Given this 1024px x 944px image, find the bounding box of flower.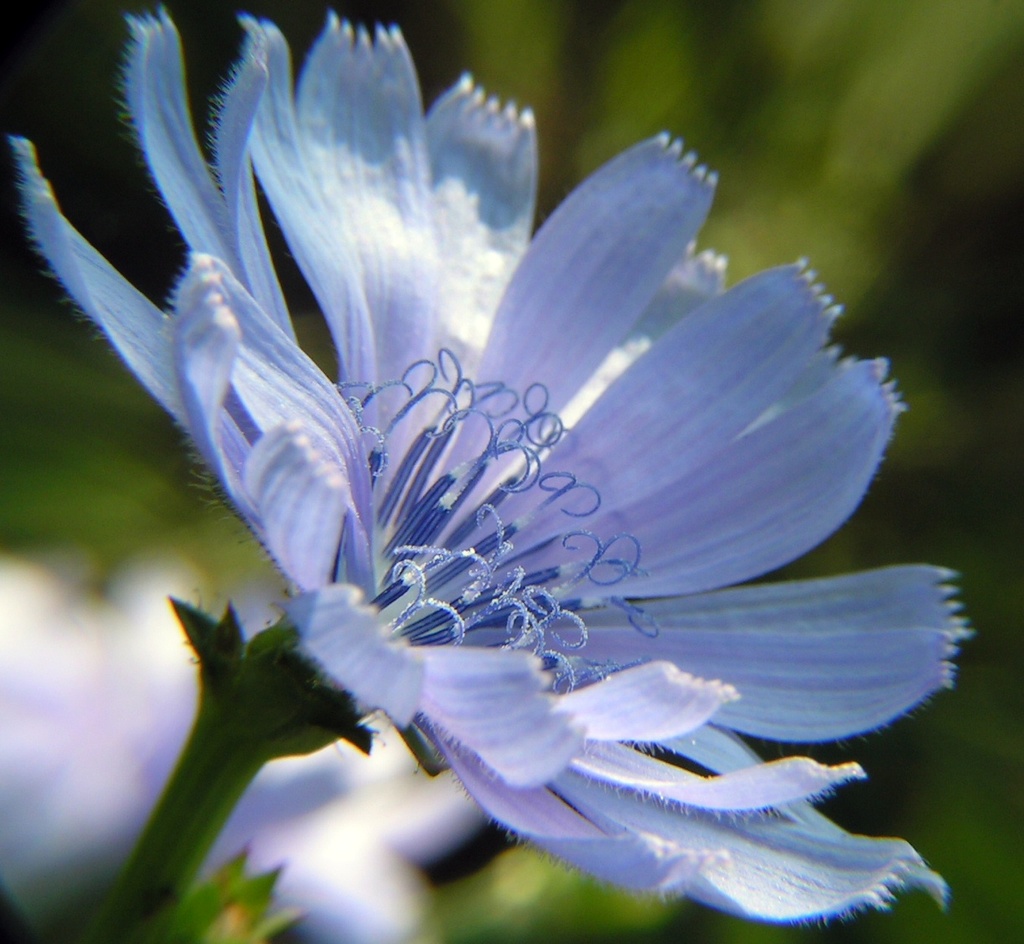
(73, 38, 965, 942).
